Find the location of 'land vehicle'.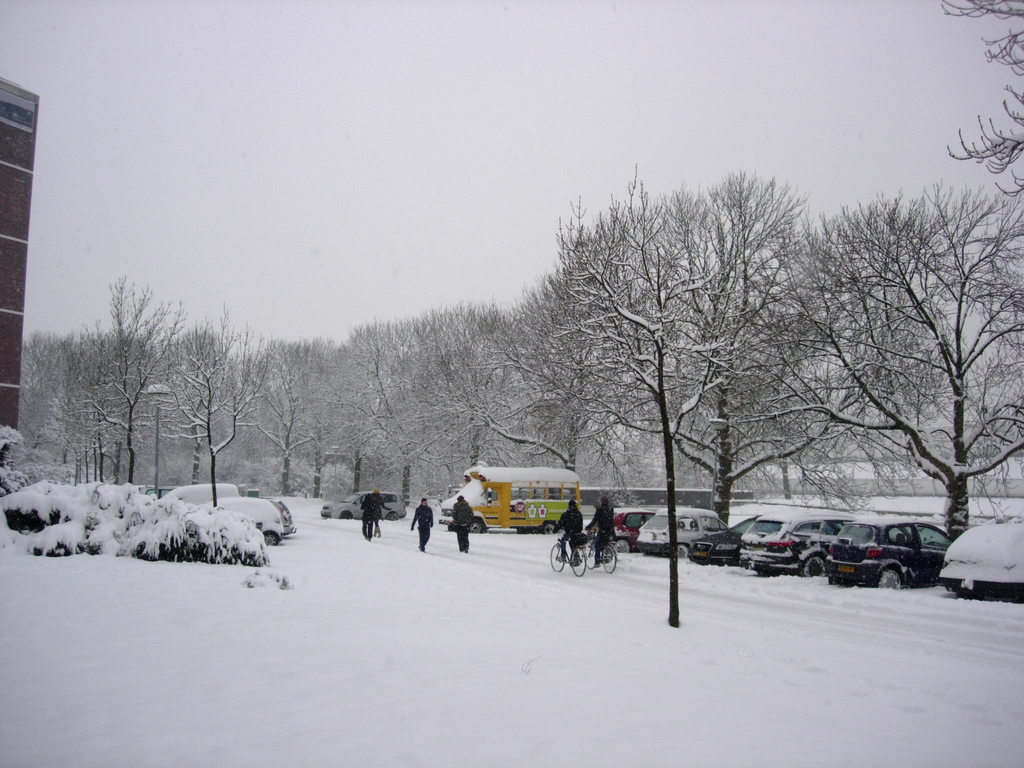
Location: (457, 474, 588, 557).
